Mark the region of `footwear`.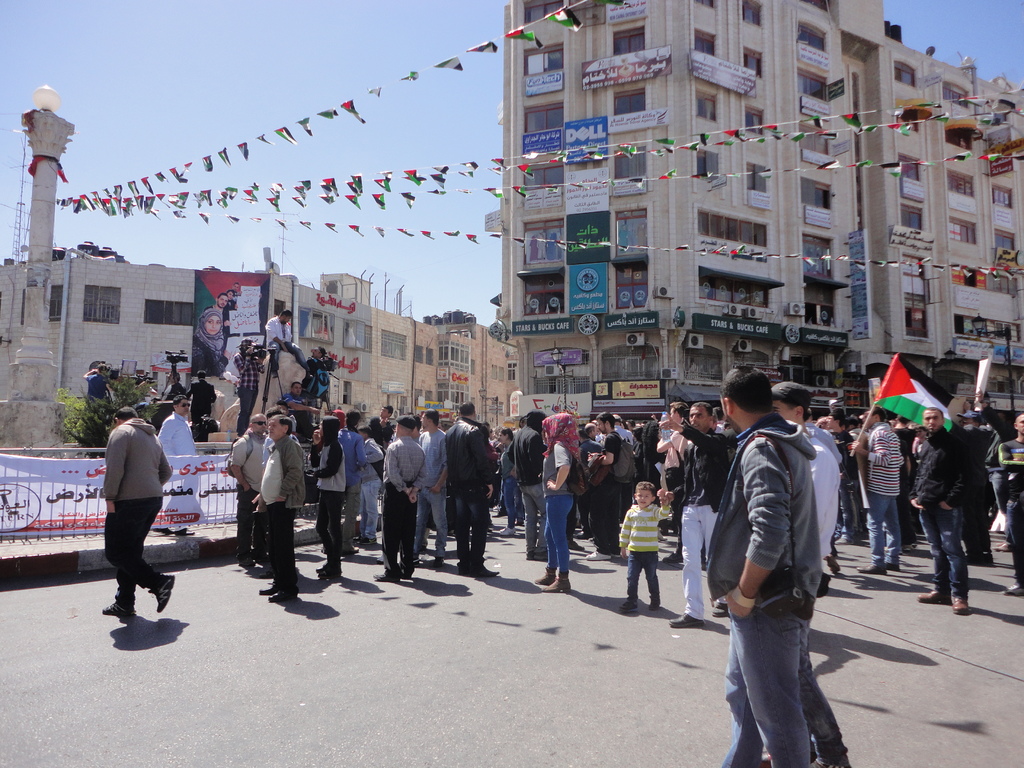
Region: <box>313,559,340,579</box>.
